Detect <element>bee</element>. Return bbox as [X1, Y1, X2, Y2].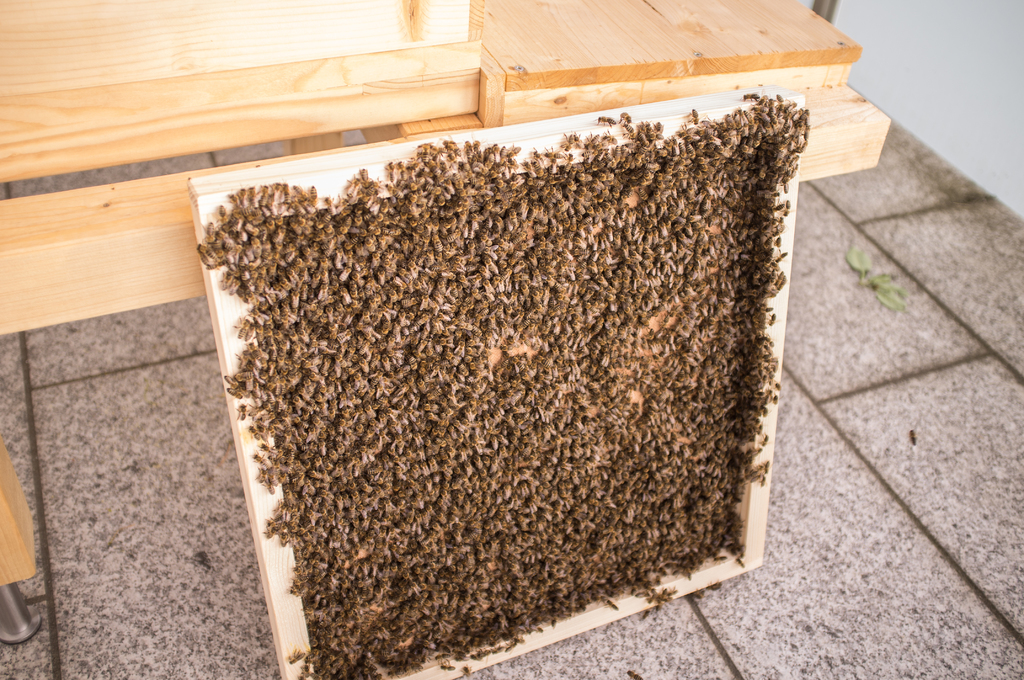
[688, 102, 701, 128].
